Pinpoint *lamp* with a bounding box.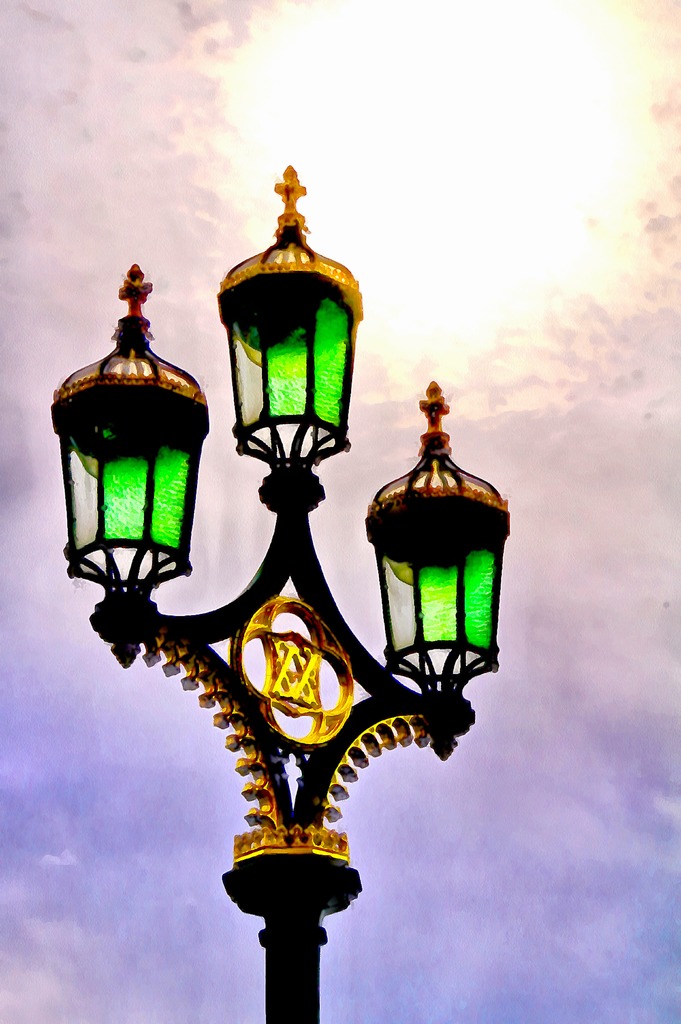
<bbox>52, 164, 512, 1023</bbox>.
